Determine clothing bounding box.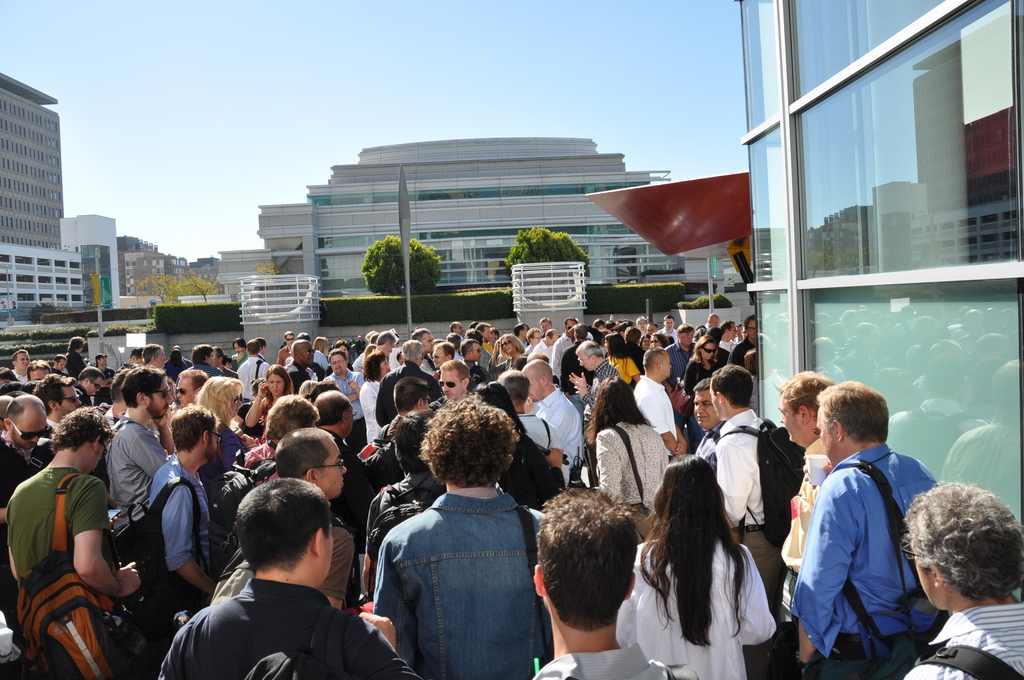
Determined: [x1=526, y1=346, x2=535, y2=353].
